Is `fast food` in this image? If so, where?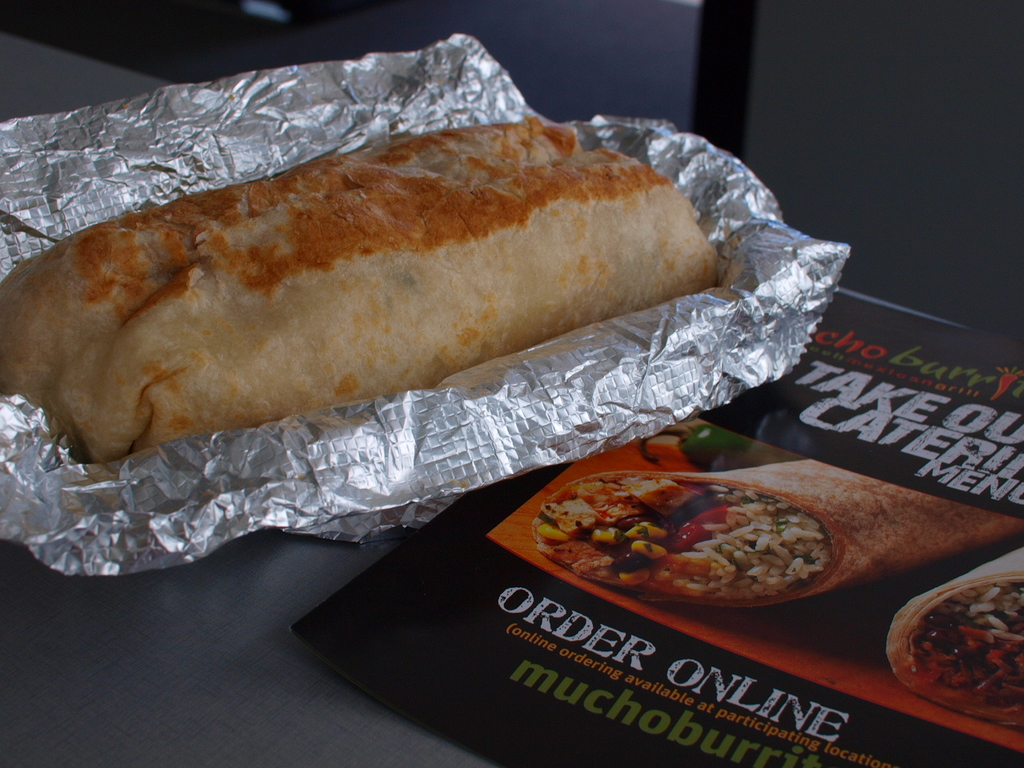
Yes, at select_region(886, 546, 1021, 726).
